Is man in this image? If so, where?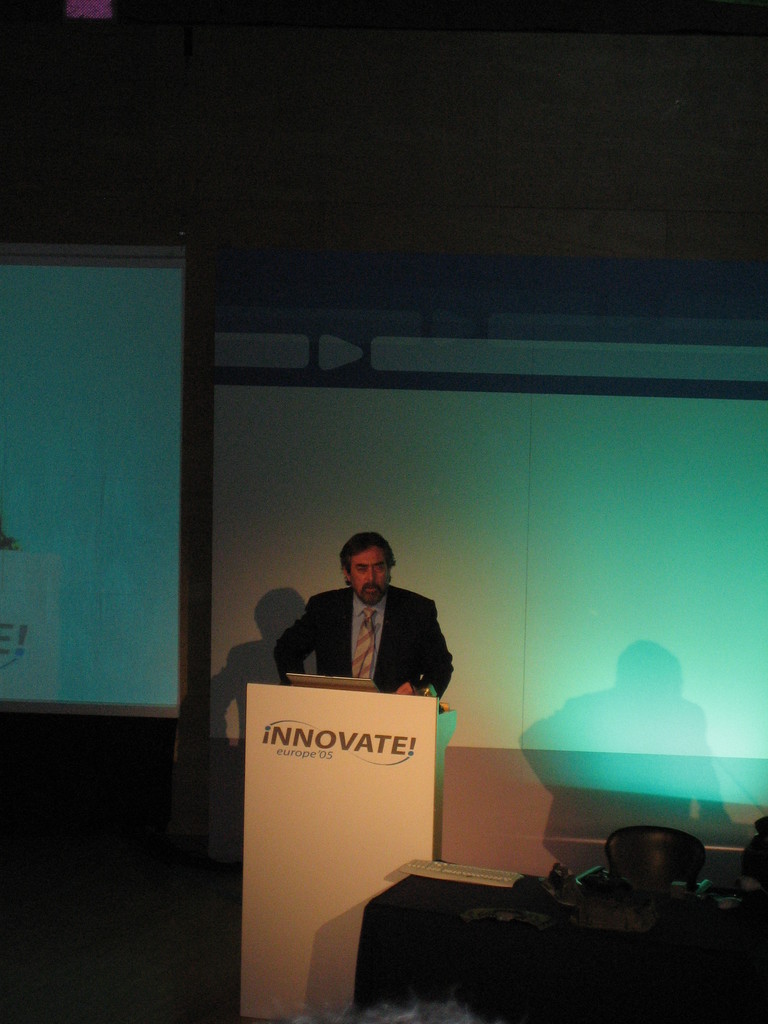
Yes, at 307,529,468,710.
